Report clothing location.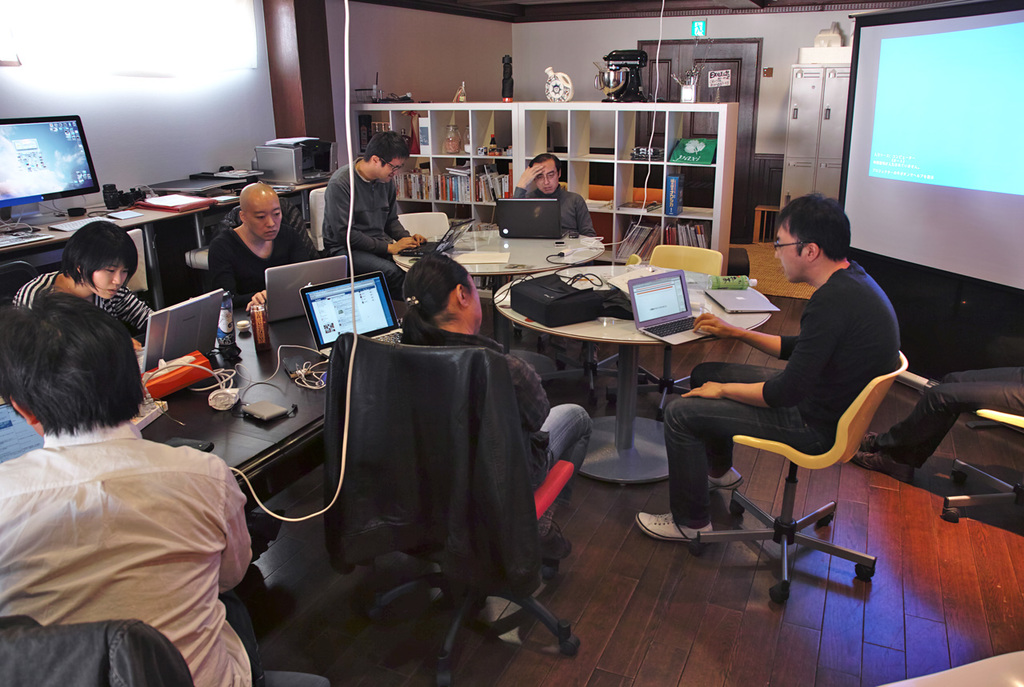
Report: 363,325,574,544.
